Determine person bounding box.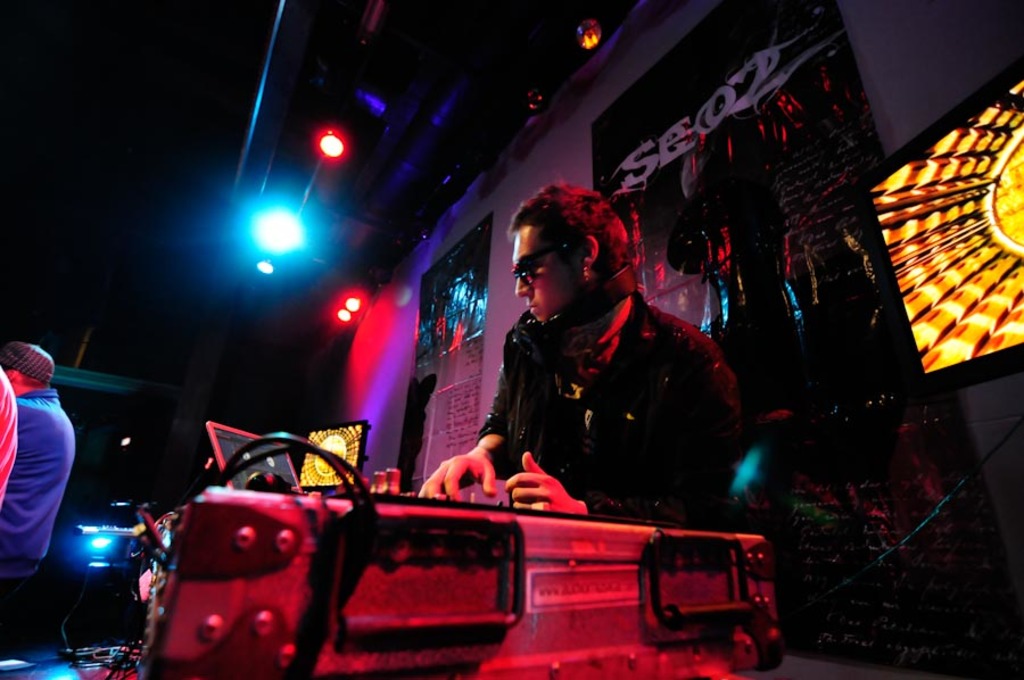
Determined: crop(0, 340, 77, 637).
